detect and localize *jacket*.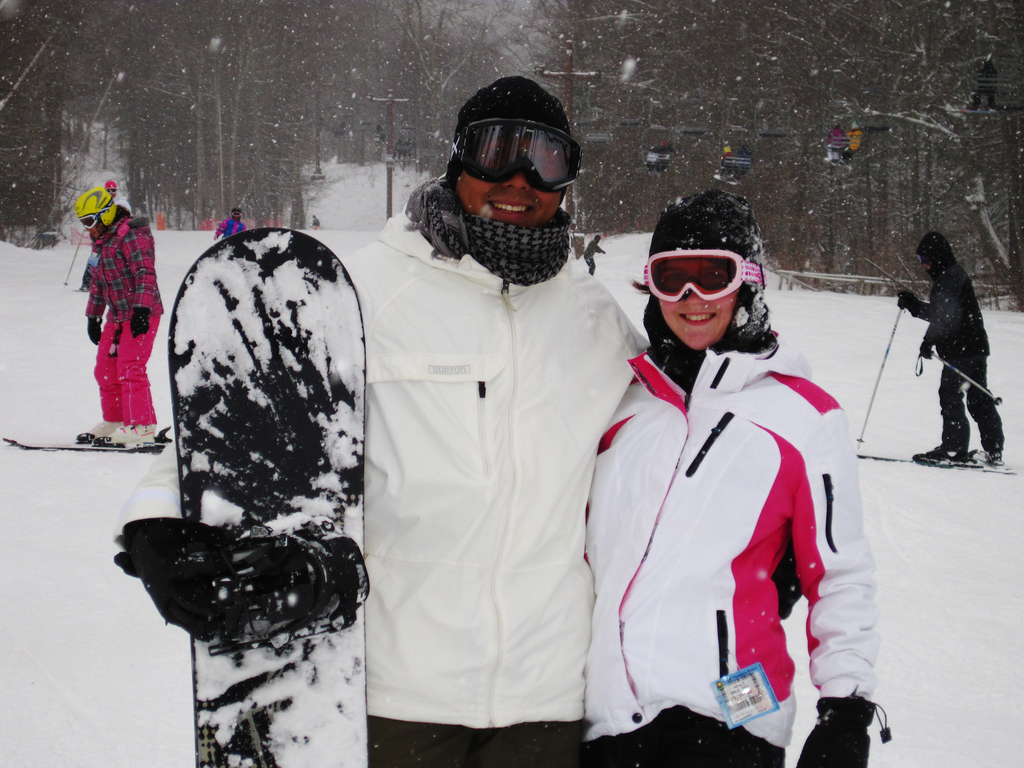
Localized at <box>109,198,652,737</box>.
